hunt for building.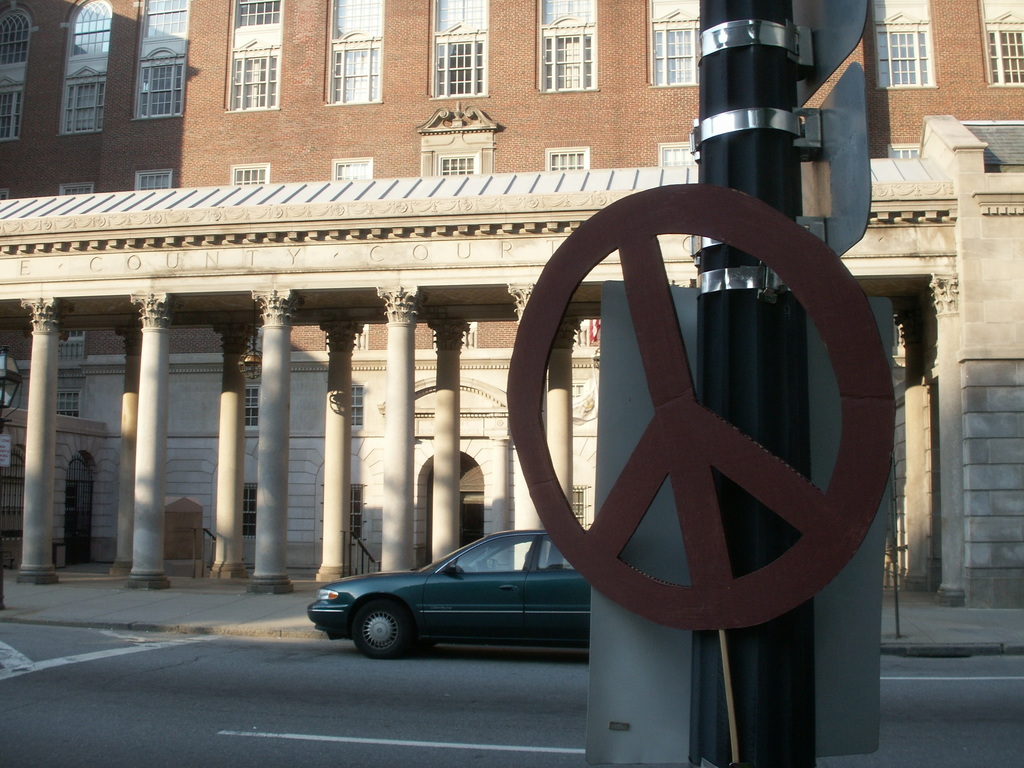
Hunted down at (left=0, top=0, right=1023, bottom=602).
